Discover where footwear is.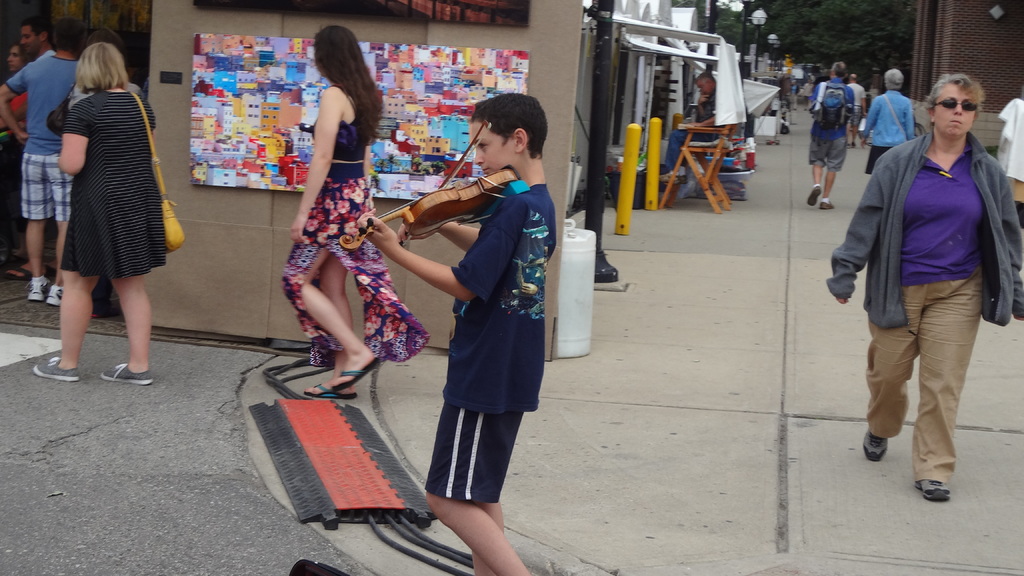
Discovered at box(805, 188, 822, 204).
